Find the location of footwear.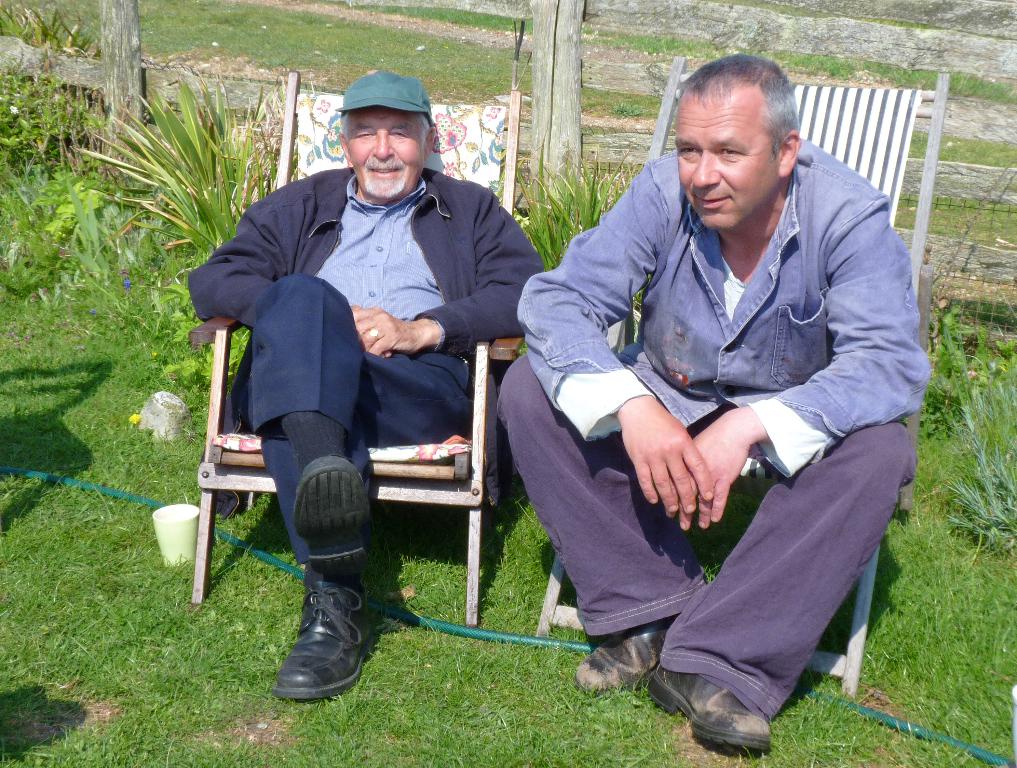
Location: (292, 456, 369, 583).
